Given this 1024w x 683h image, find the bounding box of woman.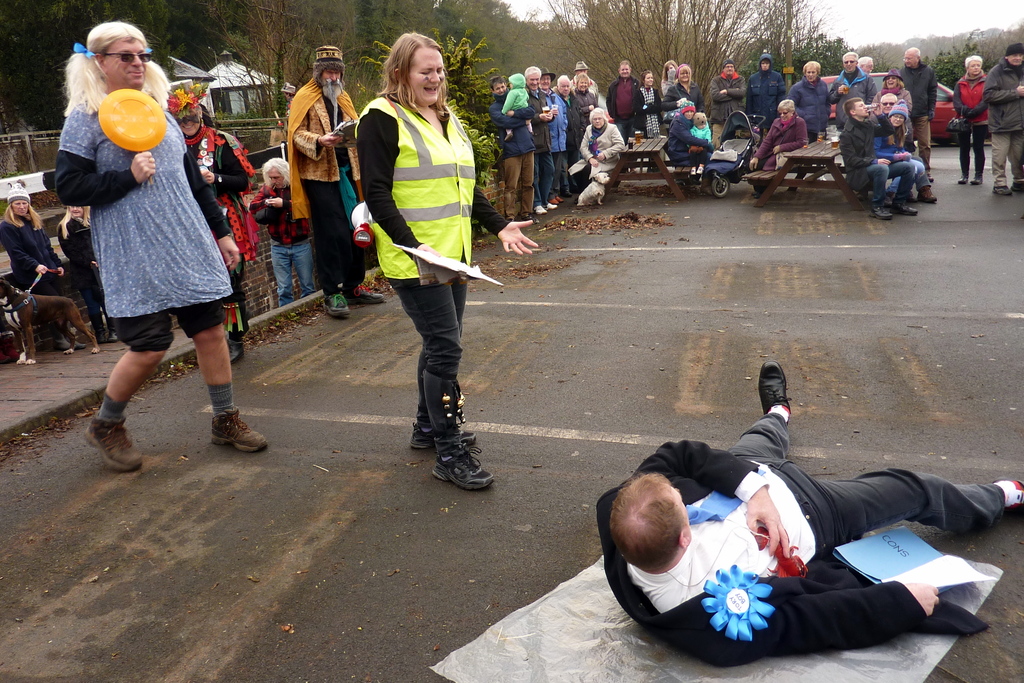
{"left": 0, "top": 188, "right": 68, "bottom": 350}.
